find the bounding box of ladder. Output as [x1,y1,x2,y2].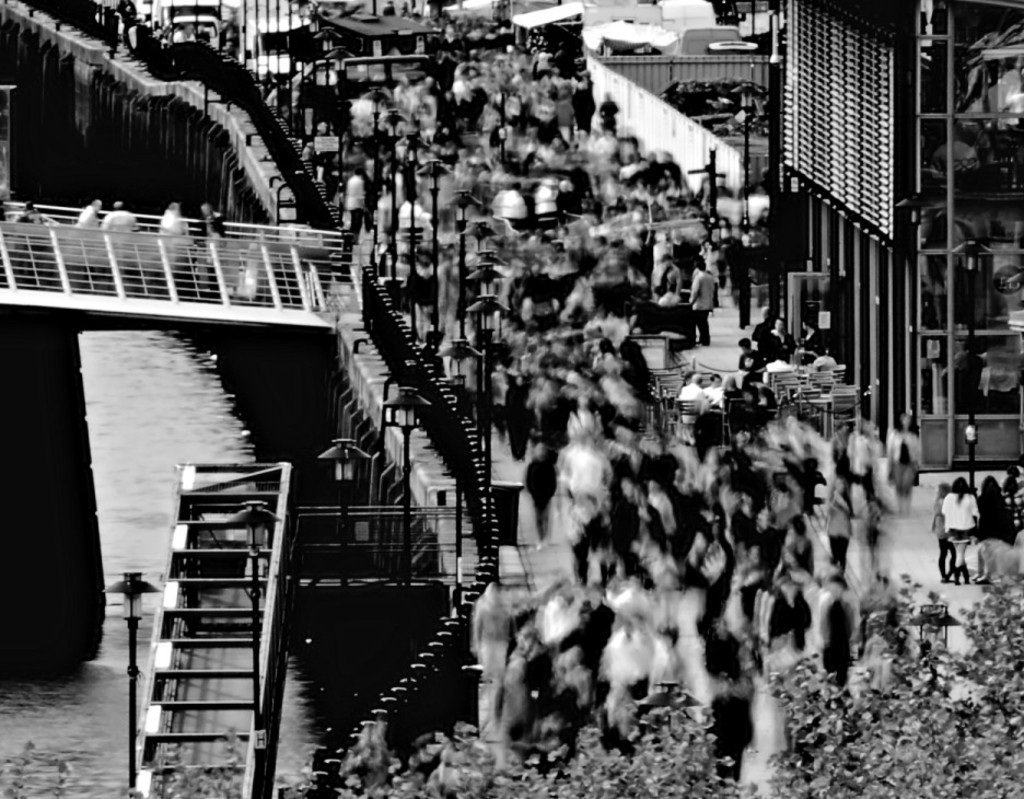
[131,462,296,798].
